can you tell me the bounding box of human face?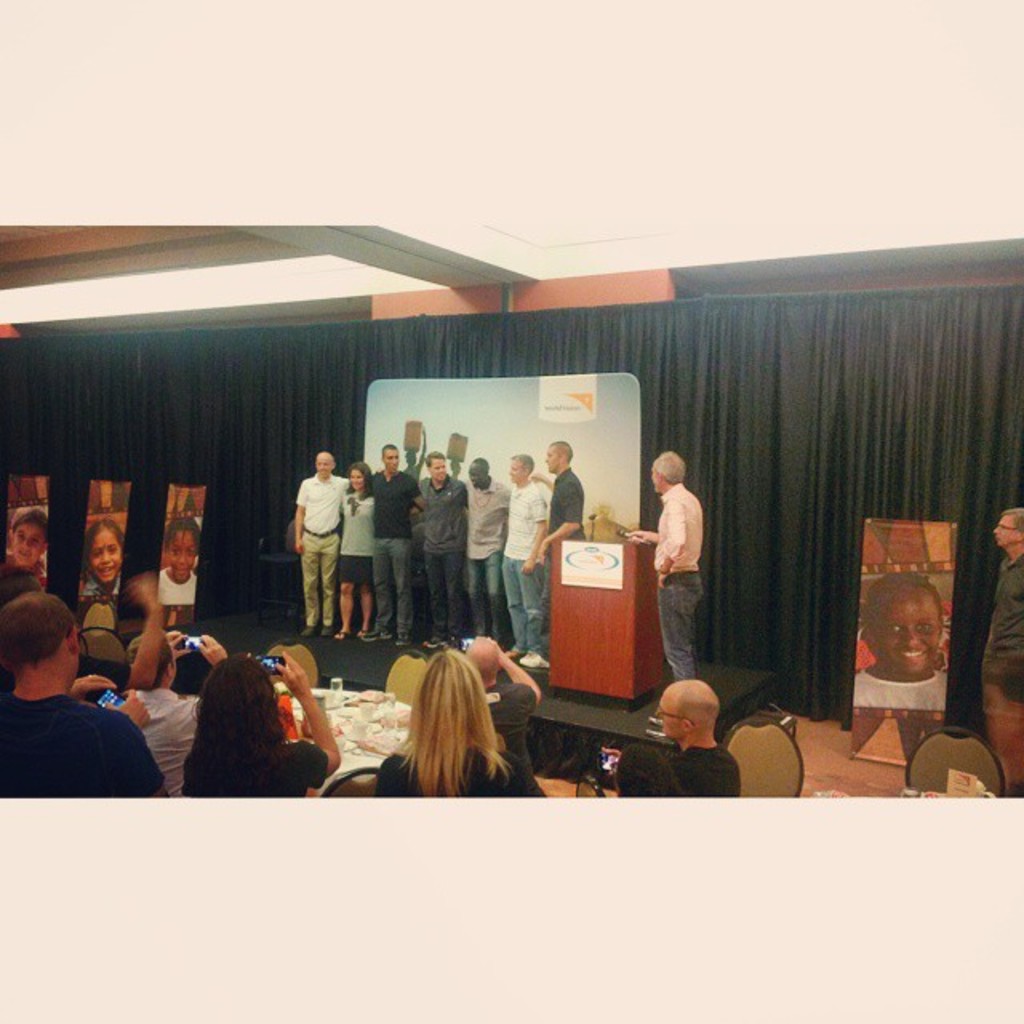
region(170, 528, 198, 578).
